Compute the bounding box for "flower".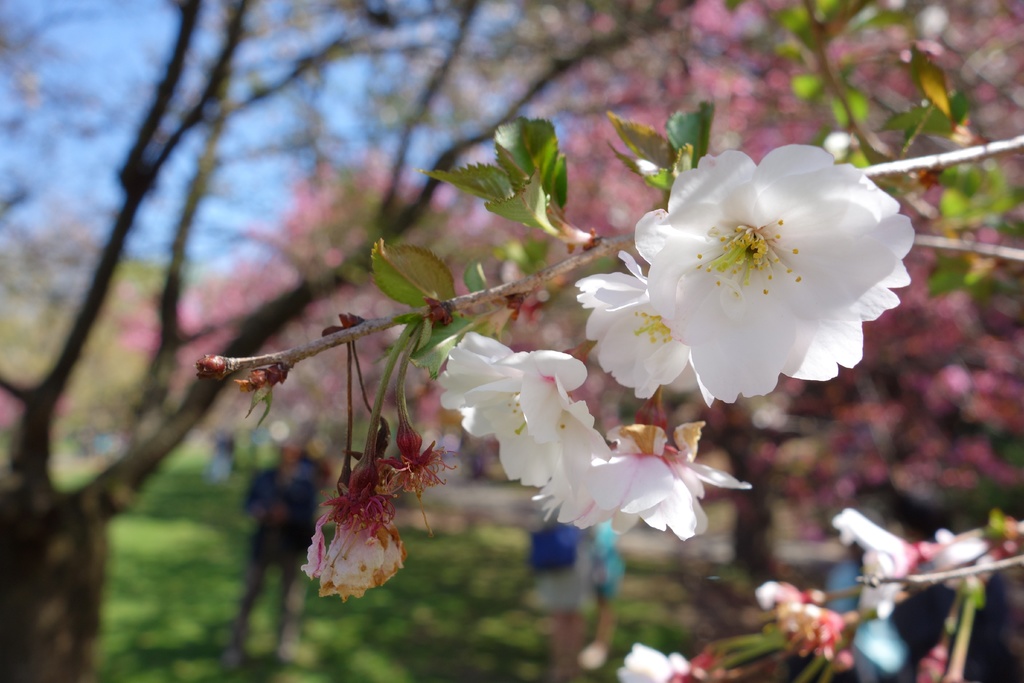
region(816, 508, 1020, 620).
